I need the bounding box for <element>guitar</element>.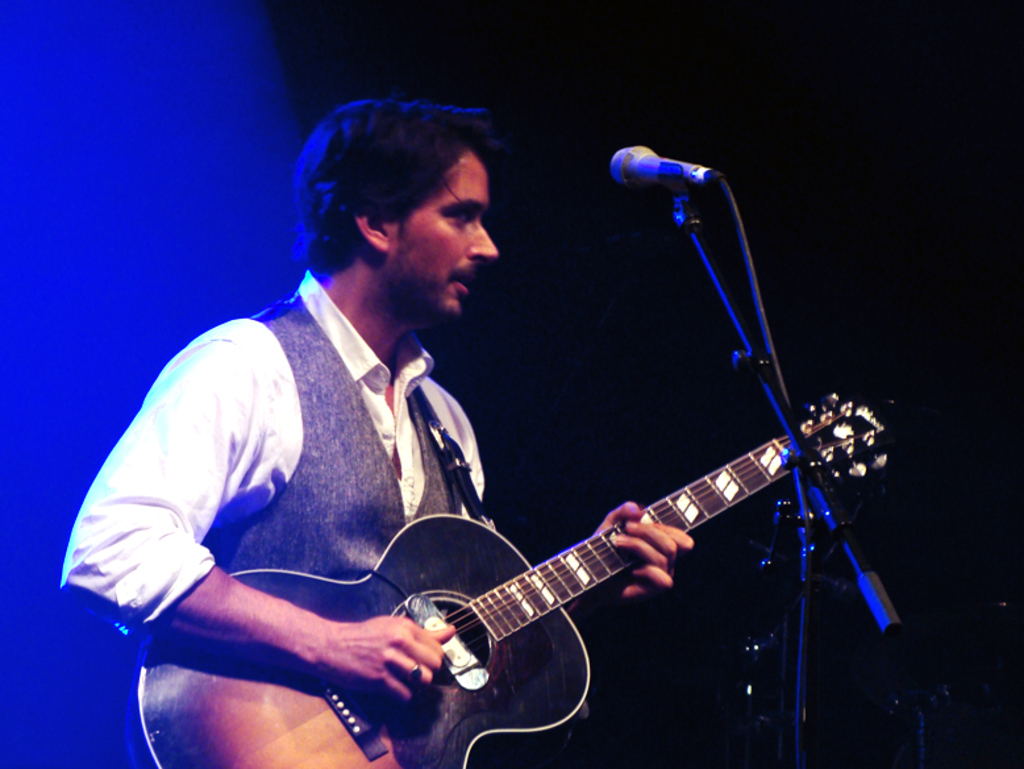
Here it is: left=120, top=395, right=887, bottom=768.
